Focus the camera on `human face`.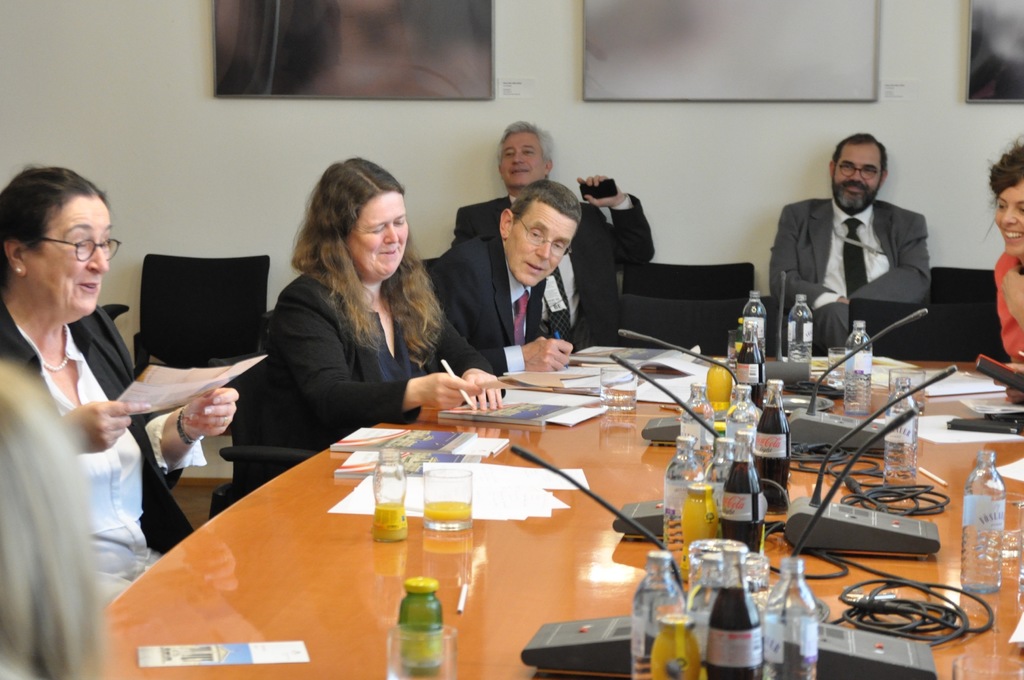
Focus region: Rect(829, 140, 884, 213).
